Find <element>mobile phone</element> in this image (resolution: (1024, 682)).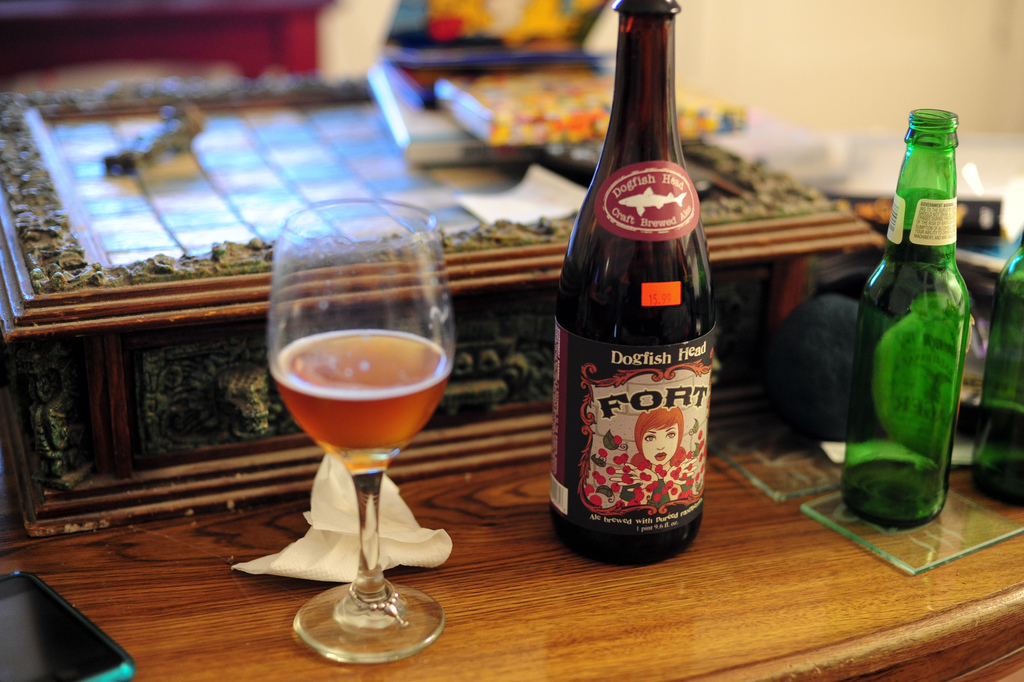
pyautogui.locateOnScreen(0, 569, 139, 681).
